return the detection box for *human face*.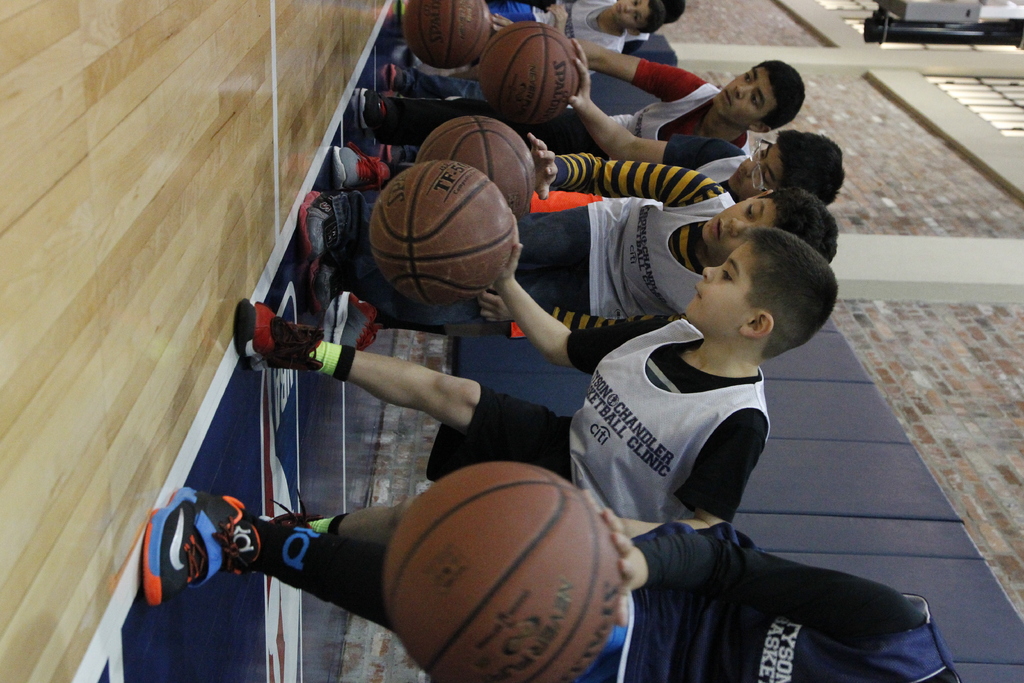
l=712, t=63, r=776, b=126.
